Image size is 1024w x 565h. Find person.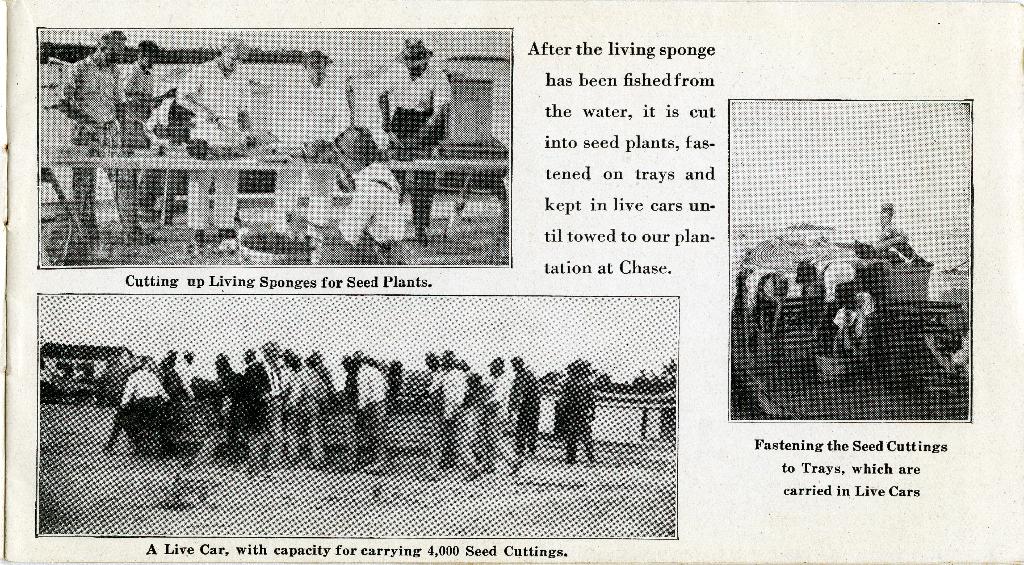
x1=831, y1=297, x2=882, y2=368.
